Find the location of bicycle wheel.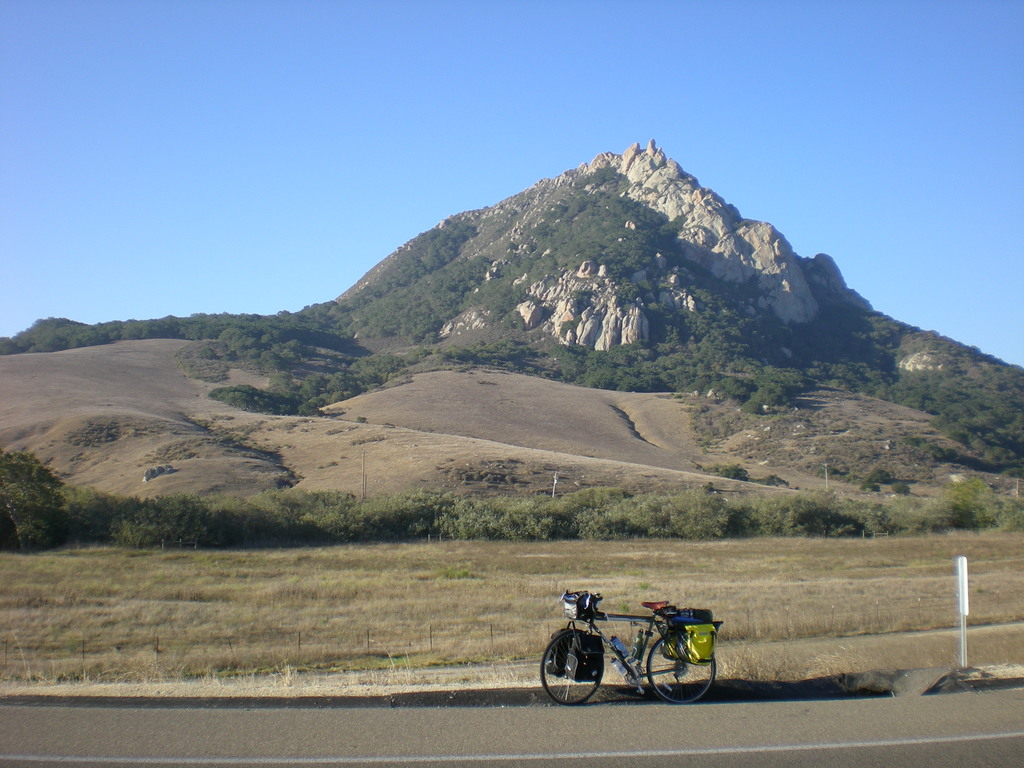
Location: 642,635,710,709.
